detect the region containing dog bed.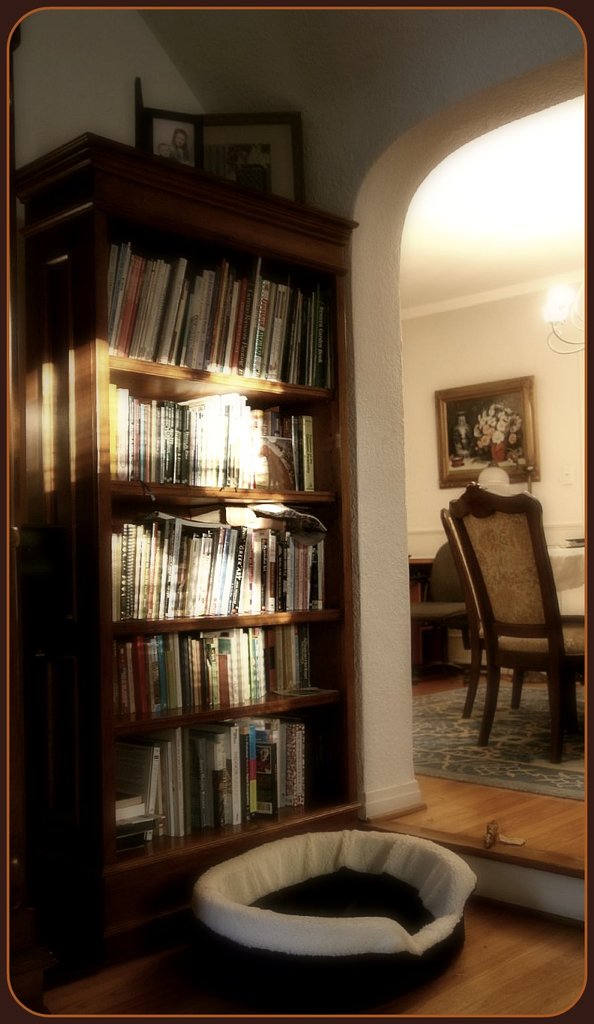
BBox(195, 832, 476, 1002).
